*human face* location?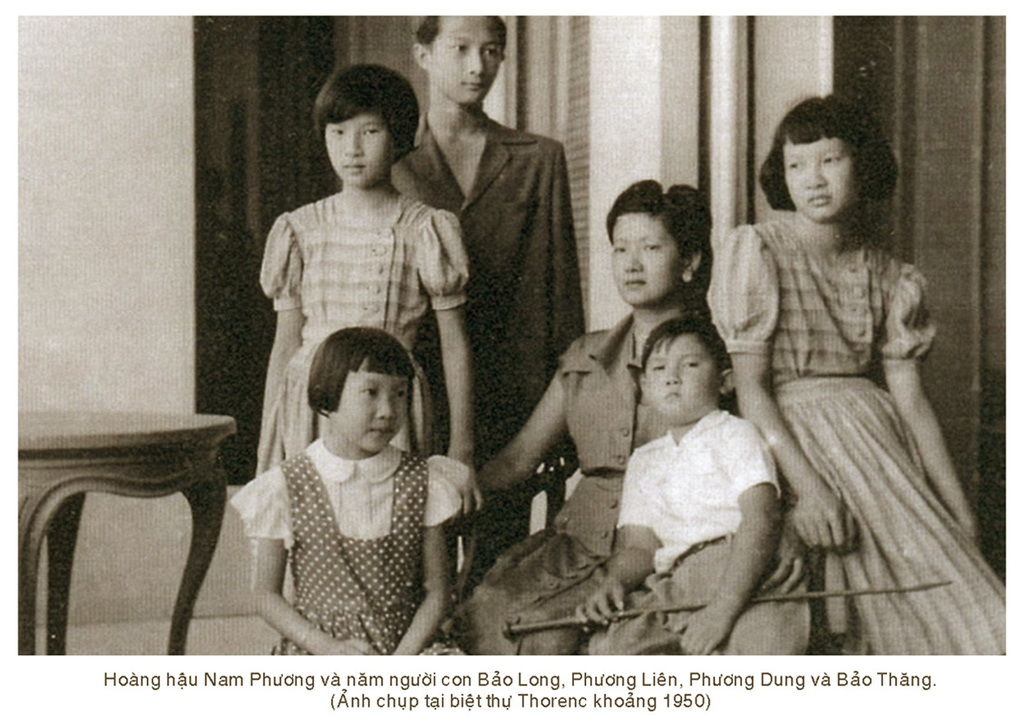
{"left": 325, "top": 108, "right": 403, "bottom": 189}
